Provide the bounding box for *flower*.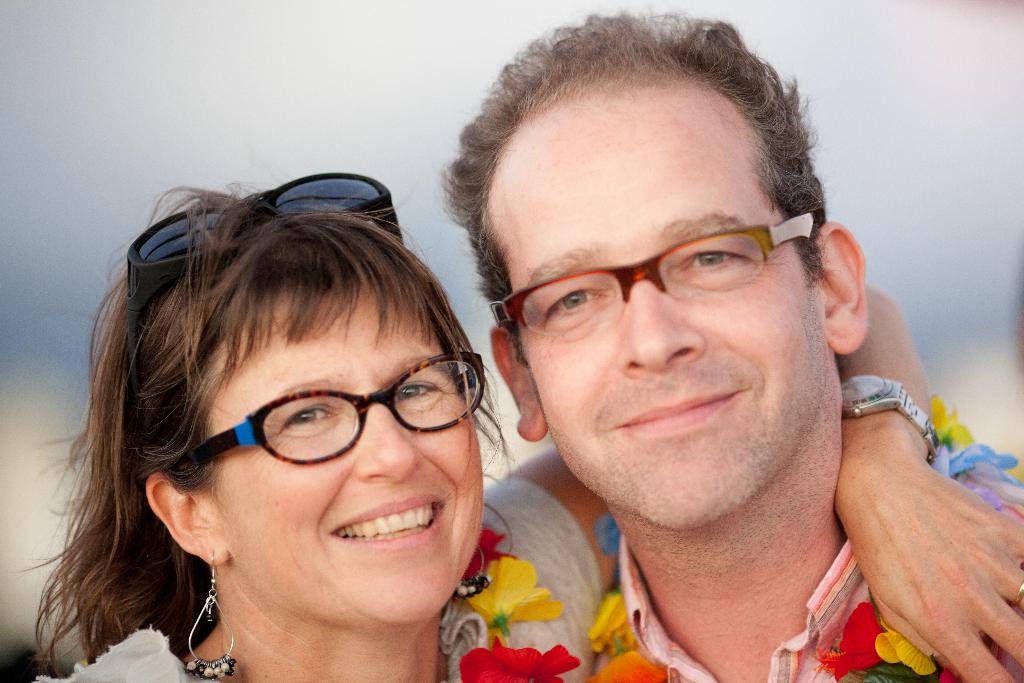
region(450, 523, 517, 603).
